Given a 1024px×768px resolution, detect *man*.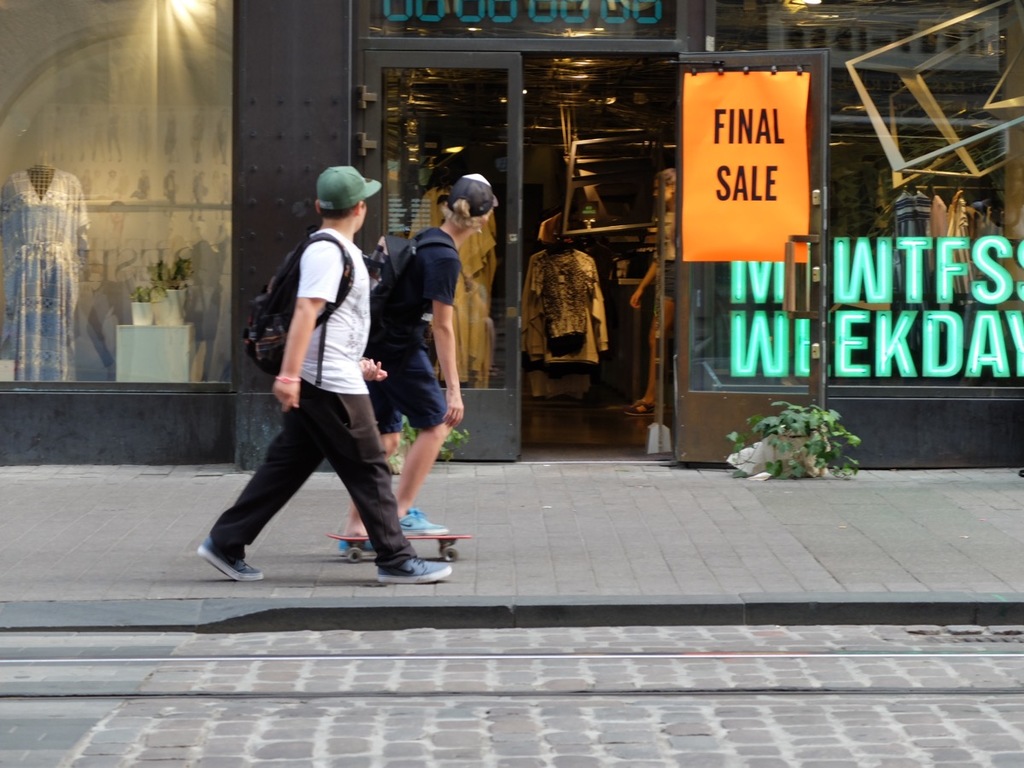
{"x1": 343, "y1": 173, "x2": 501, "y2": 538}.
